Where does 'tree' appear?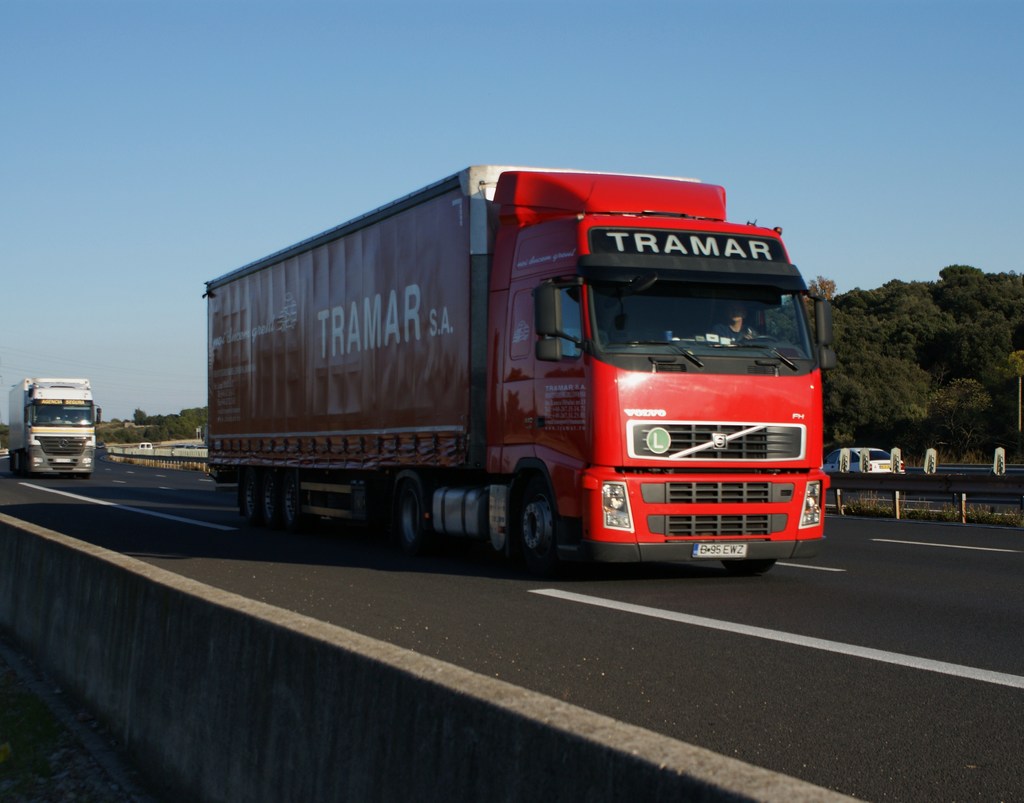
Appears at box(928, 376, 995, 448).
